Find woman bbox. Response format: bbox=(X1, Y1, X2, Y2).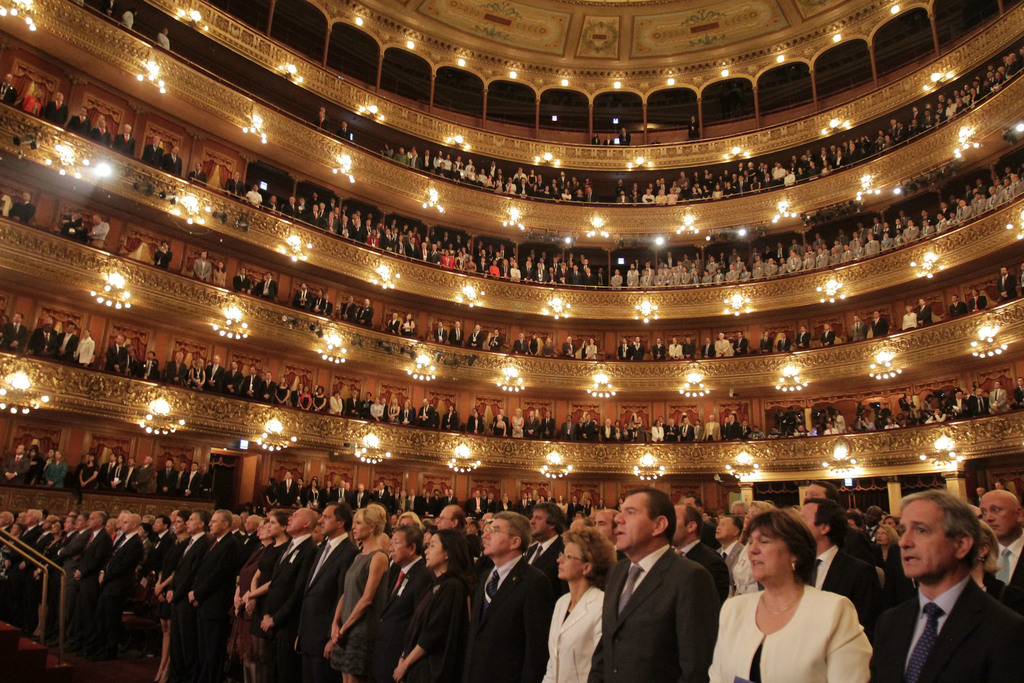
bbox=(312, 385, 325, 416).
